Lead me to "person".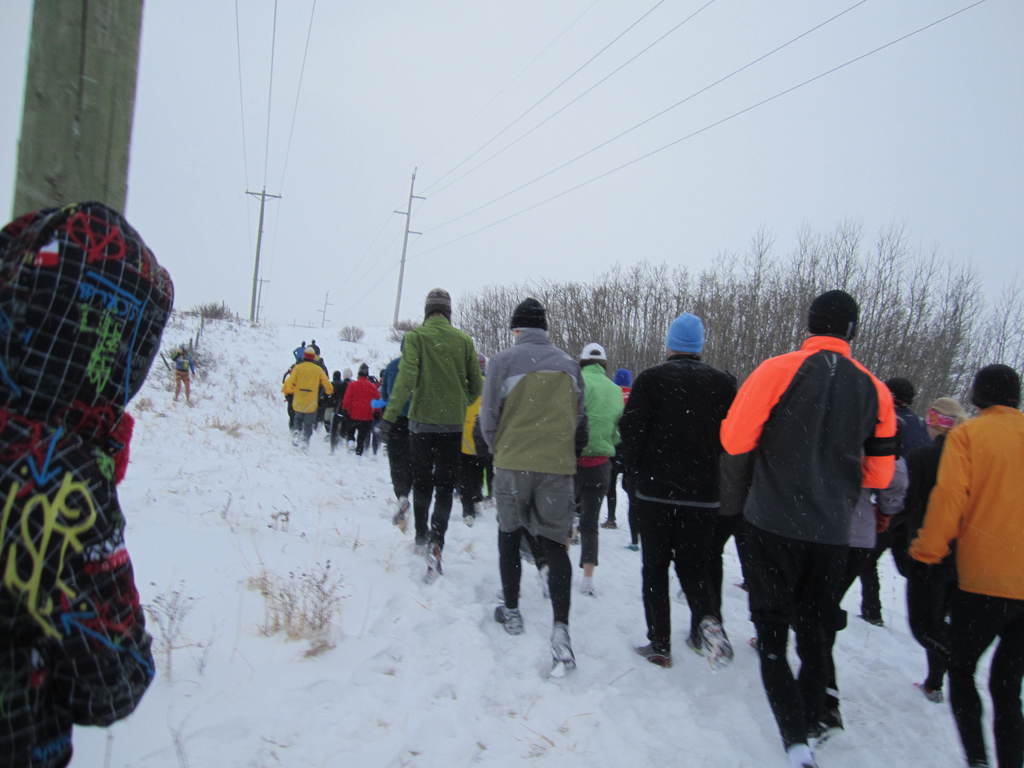
Lead to Rect(340, 365, 382, 455).
